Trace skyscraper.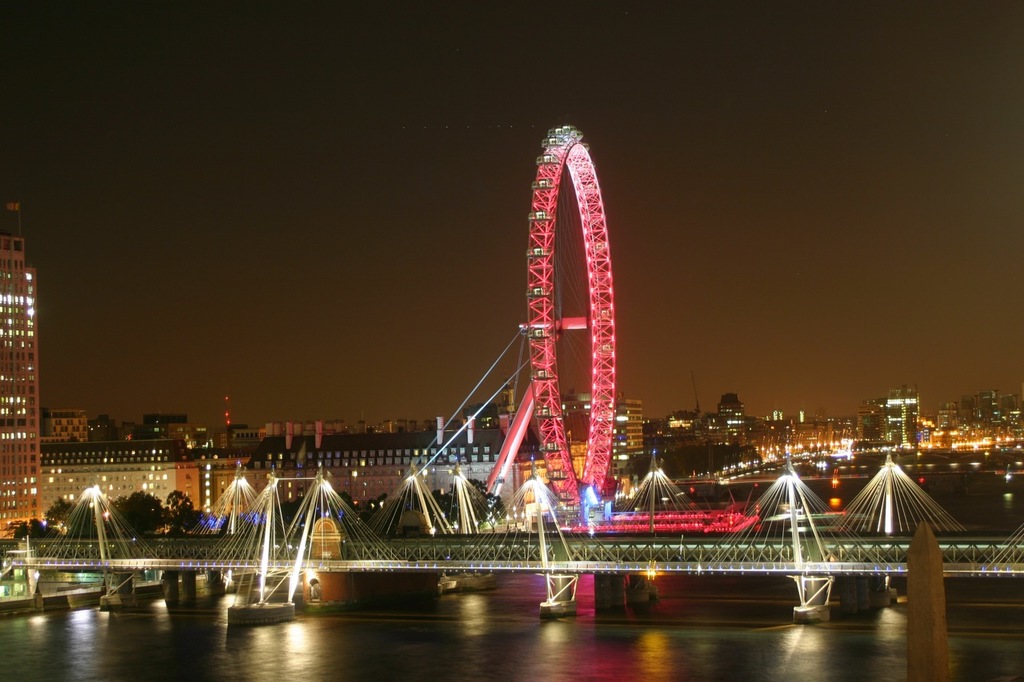
Traced to select_region(49, 402, 101, 451).
